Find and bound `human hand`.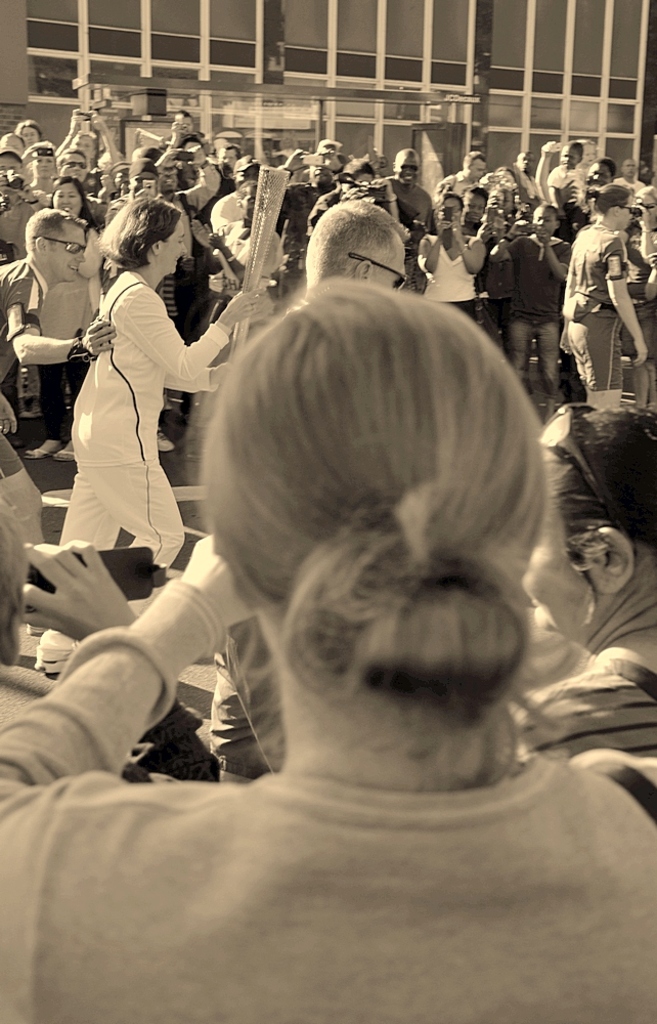
Bound: left=19, top=520, right=143, bottom=647.
